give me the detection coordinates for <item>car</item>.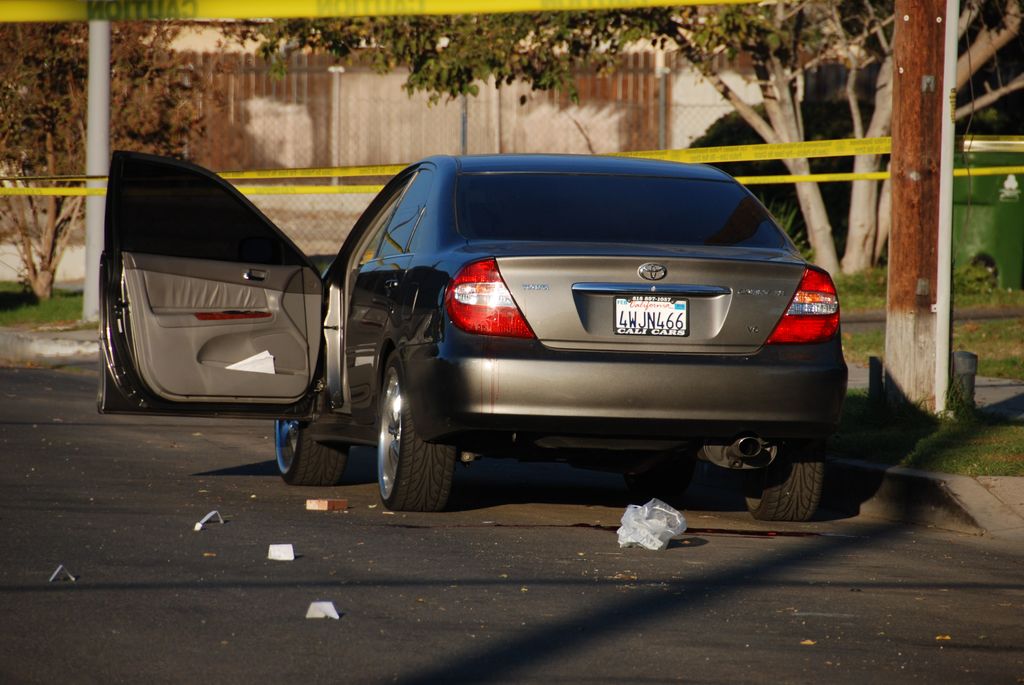
Rect(86, 151, 847, 521).
